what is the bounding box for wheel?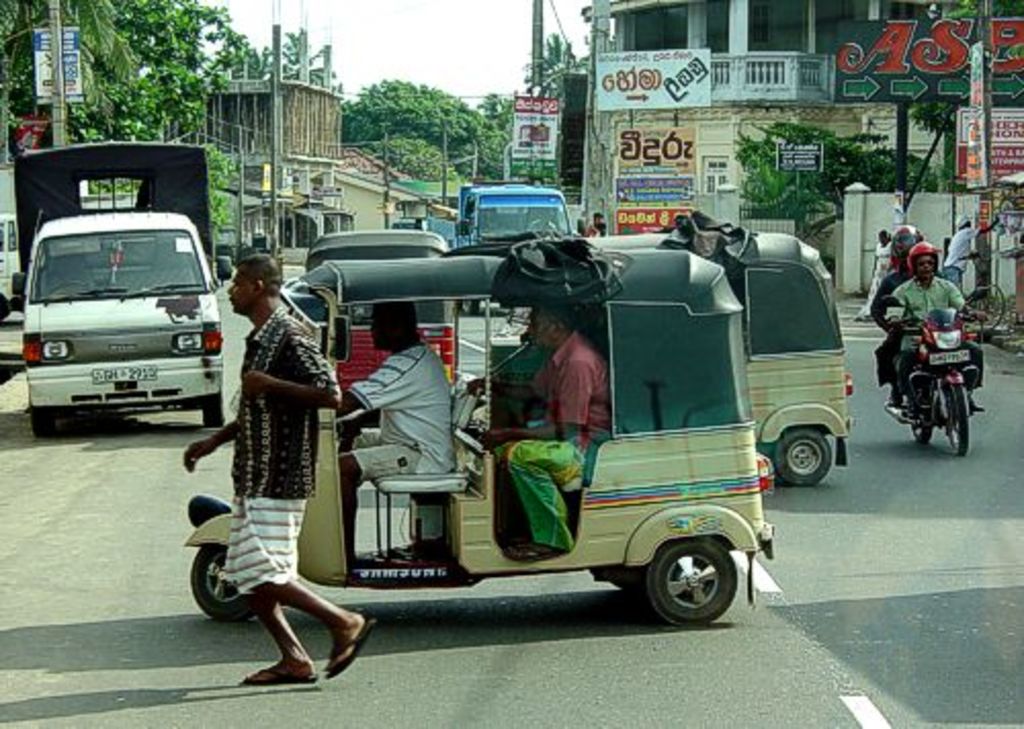
{"x1": 190, "y1": 534, "x2": 264, "y2": 623}.
